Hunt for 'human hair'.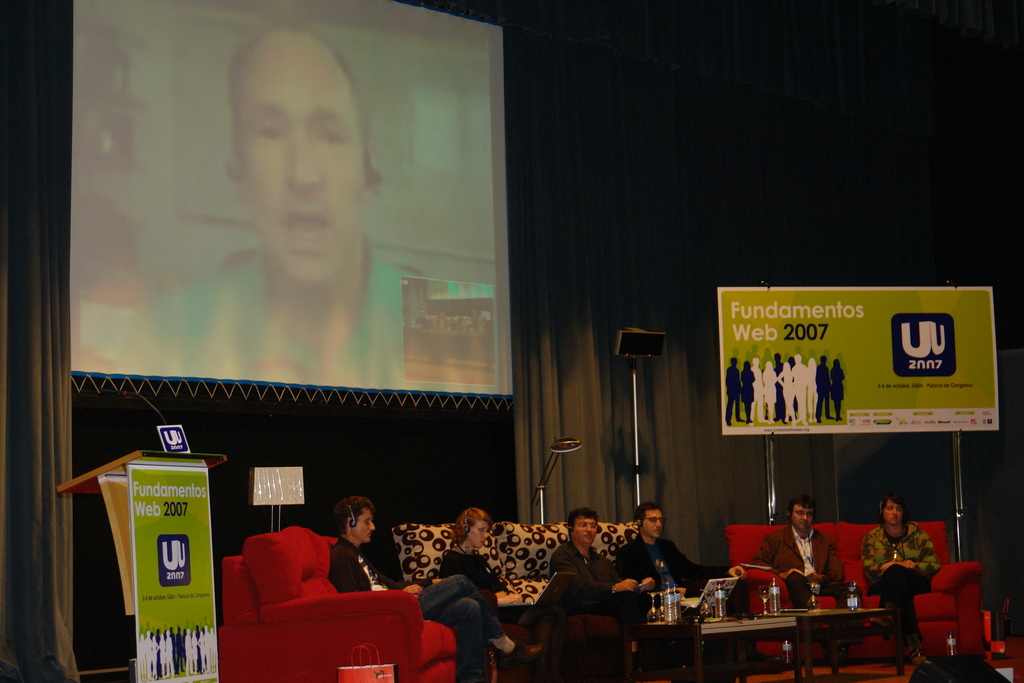
Hunted down at 787/497/817/515.
